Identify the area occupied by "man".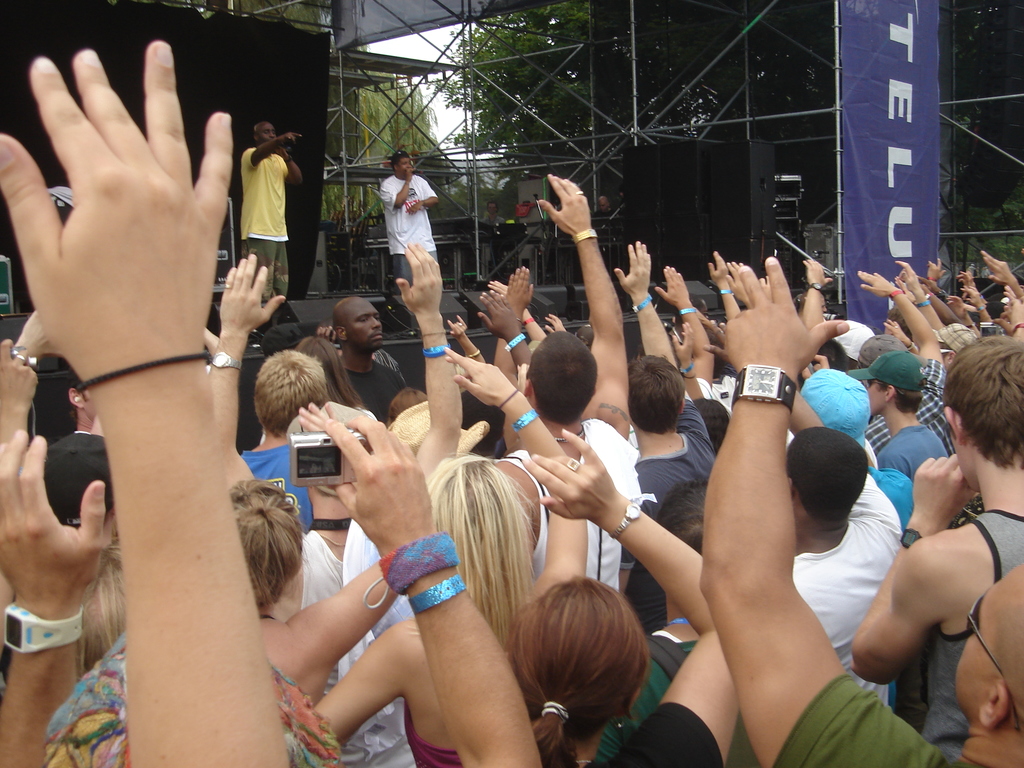
Area: l=200, t=241, r=454, b=619.
